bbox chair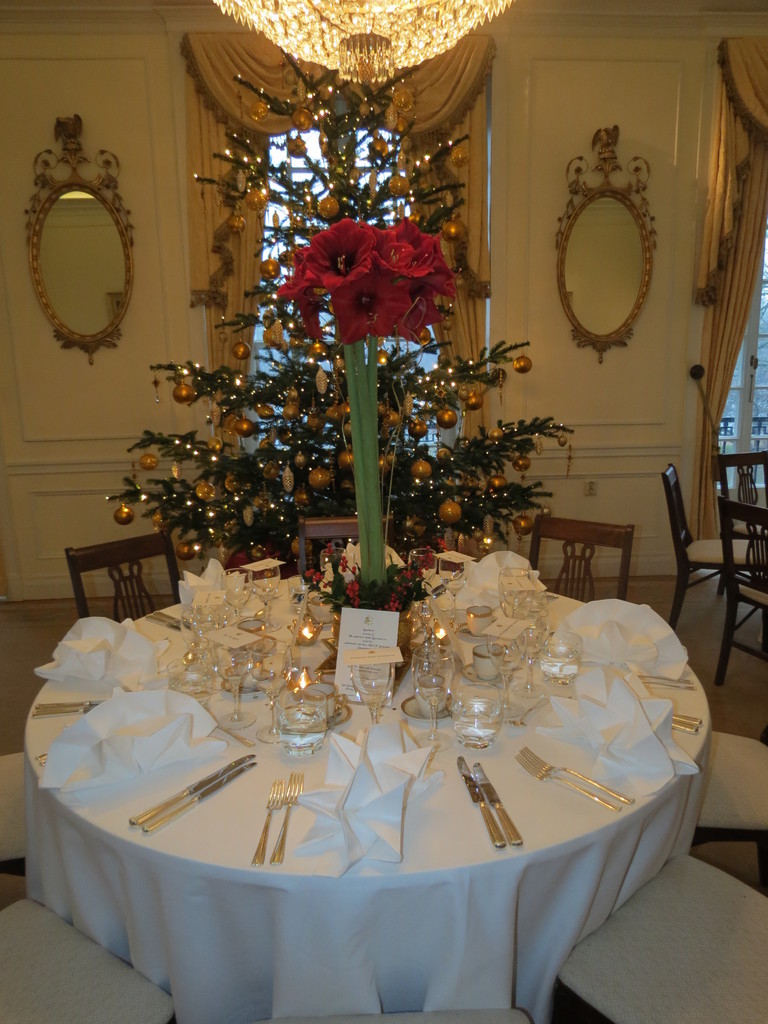
(x1=294, y1=517, x2=397, y2=570)
